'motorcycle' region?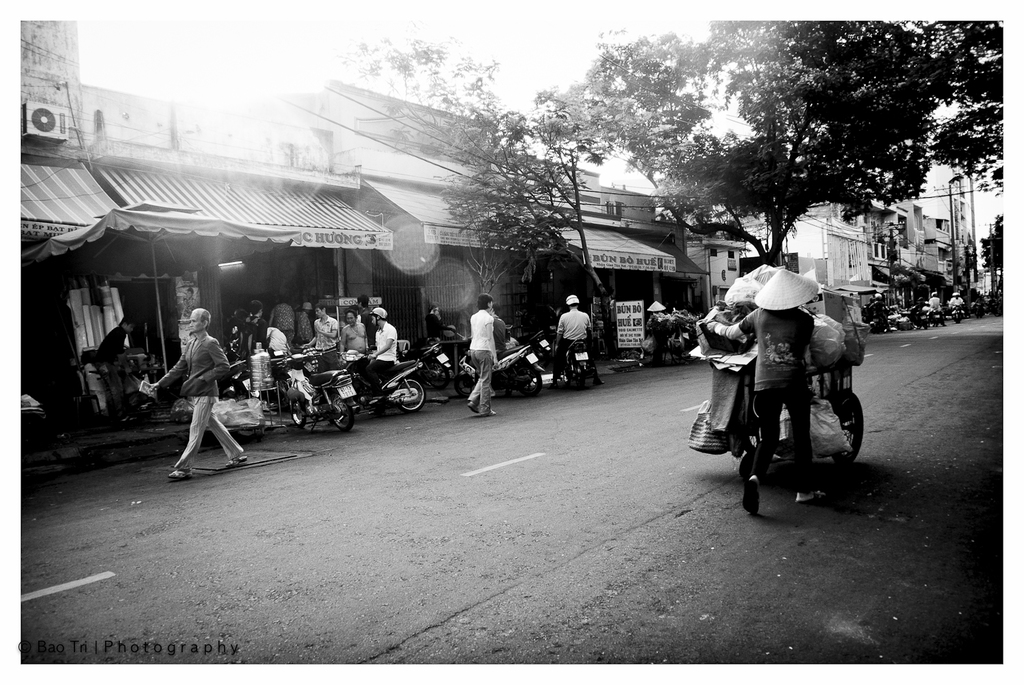
crop(339, 355, 429, 419)
